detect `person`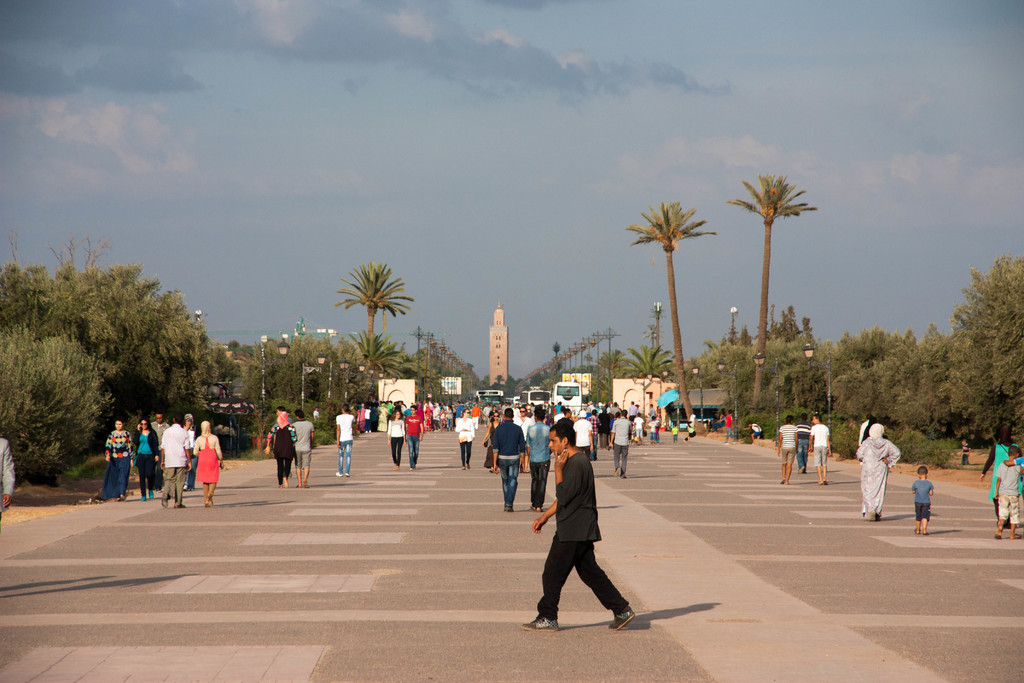
BBox(635, 409, 650, 438)
